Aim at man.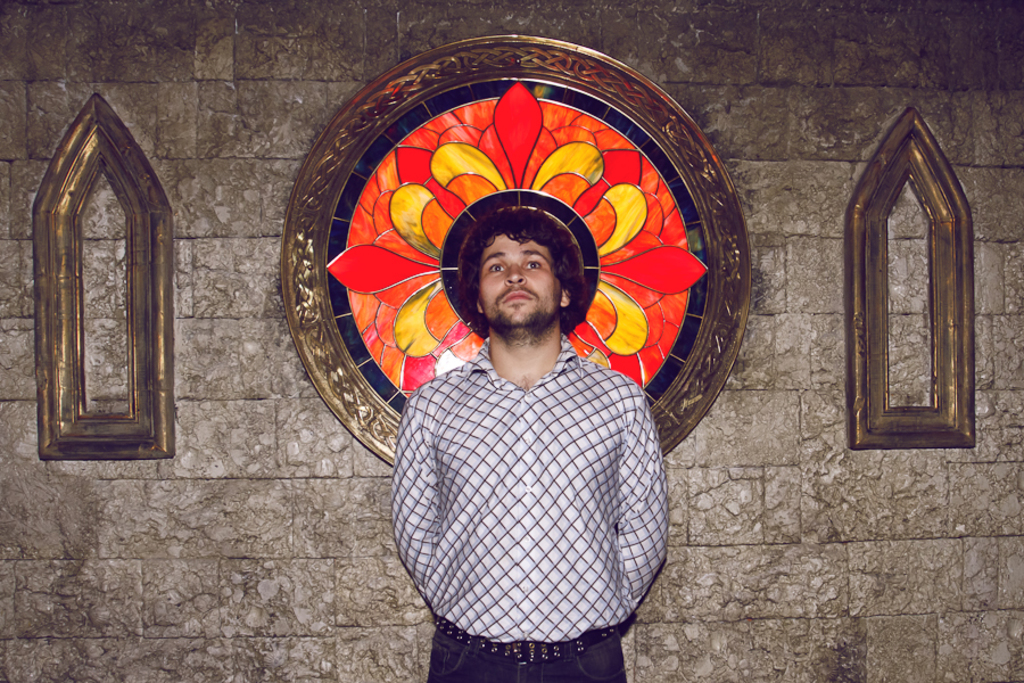
Aimed at 364 139 675 659.
